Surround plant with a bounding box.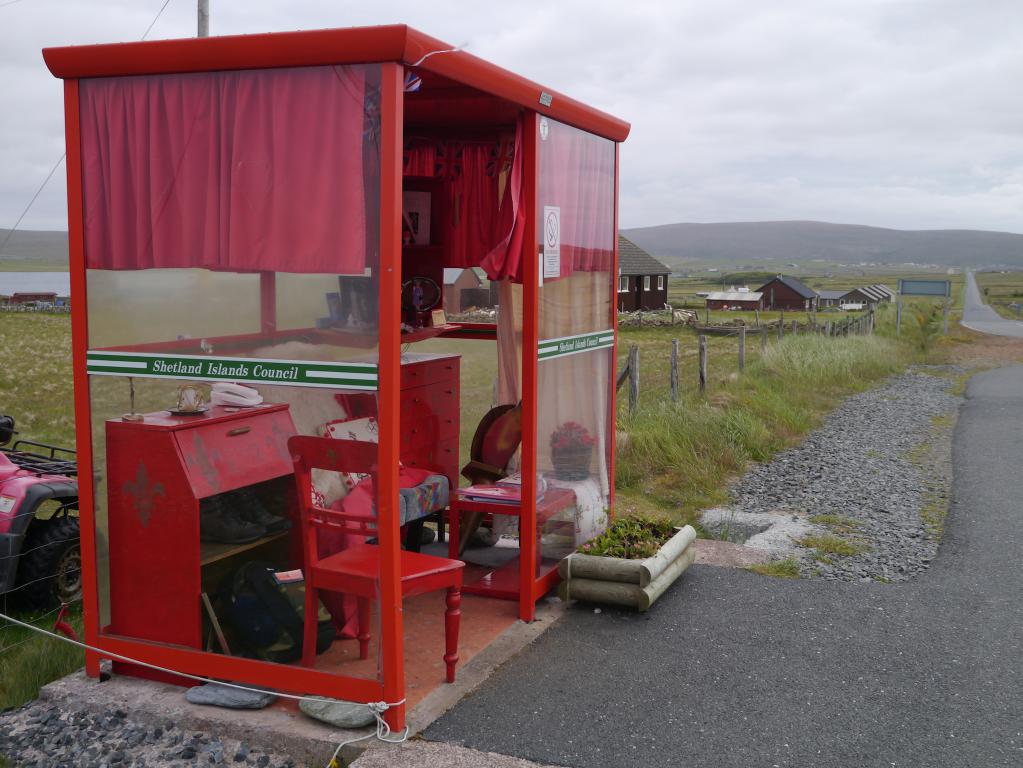
BBox(0, 611, 85, 707).
